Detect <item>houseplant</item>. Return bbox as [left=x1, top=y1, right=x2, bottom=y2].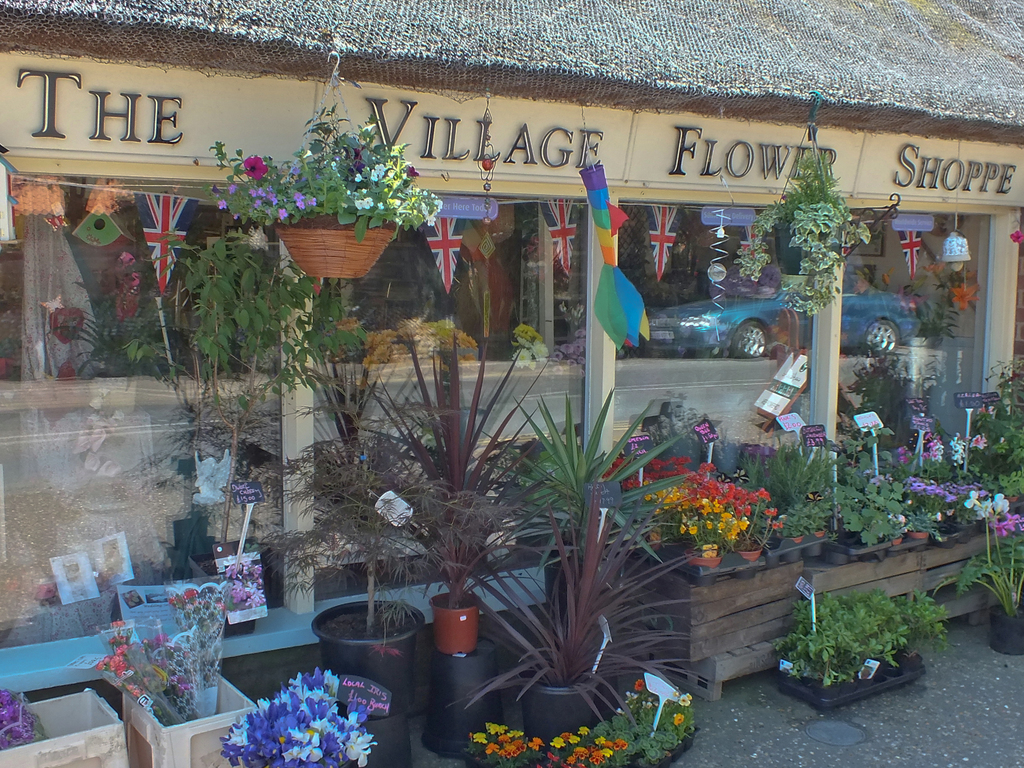
[left=203, top=95, right=440, bottom=275].
